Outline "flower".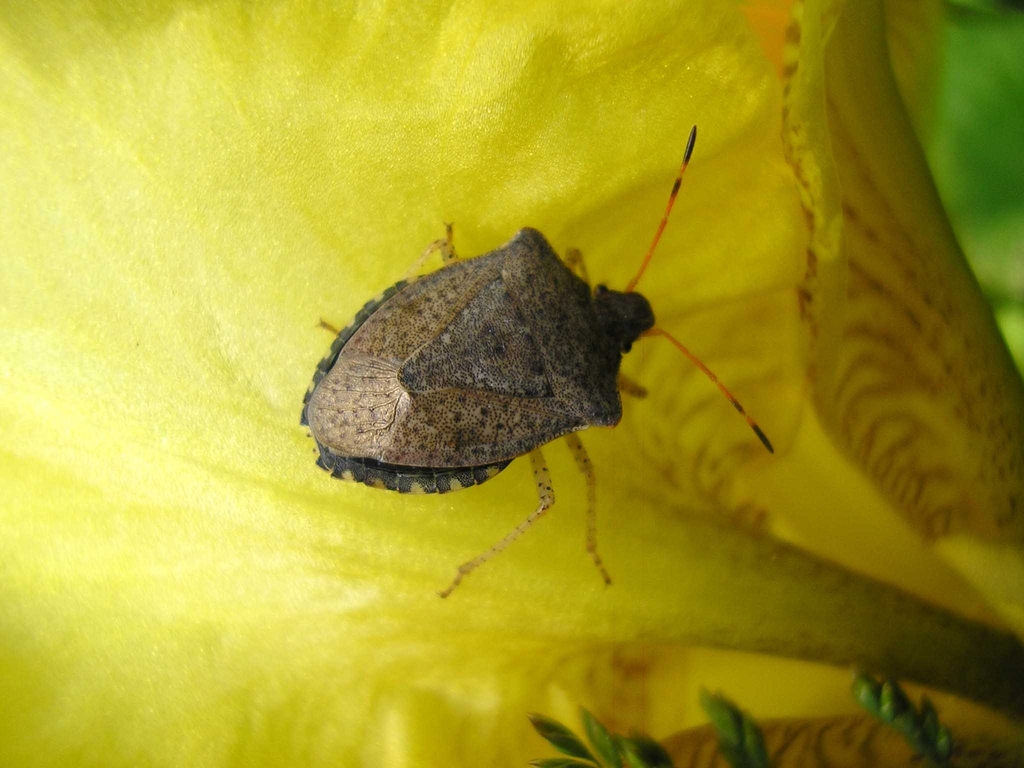
Outline: rect(0, 0, 1023, 767).
